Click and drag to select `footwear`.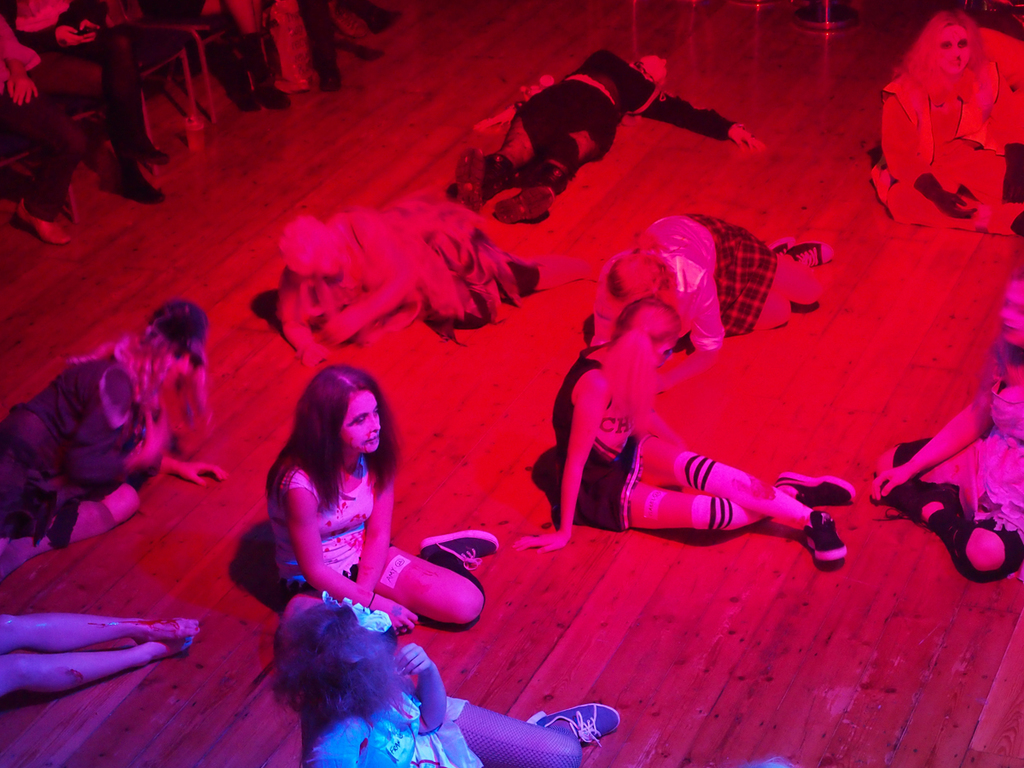
Selection: box=[493, 187, 554, 224].
